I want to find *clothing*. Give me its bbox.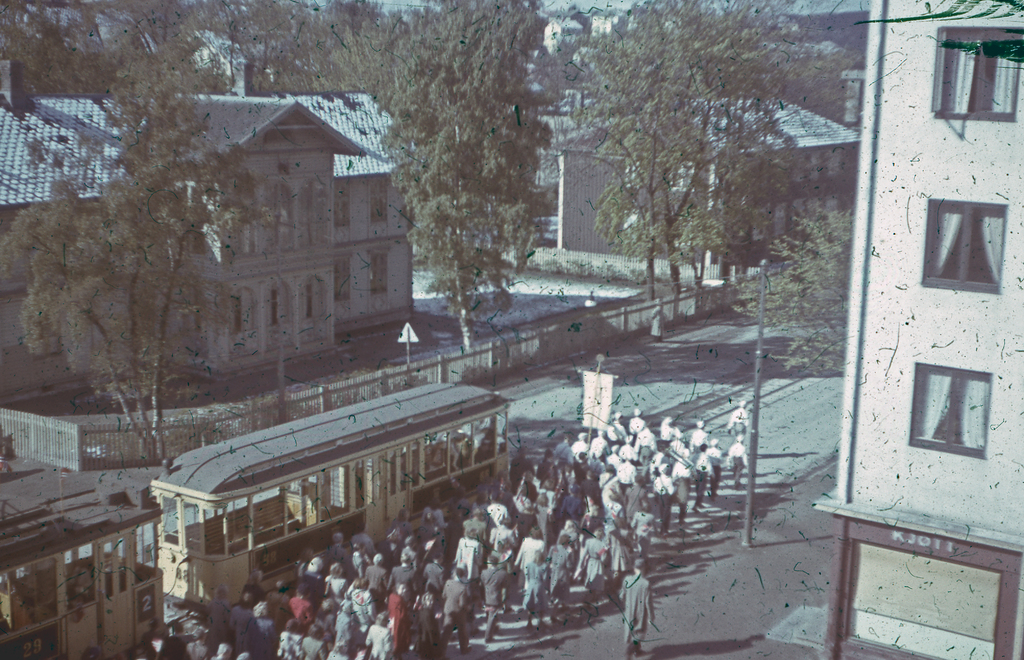
[x1=583, y1=538, x2=609, y2=591].
